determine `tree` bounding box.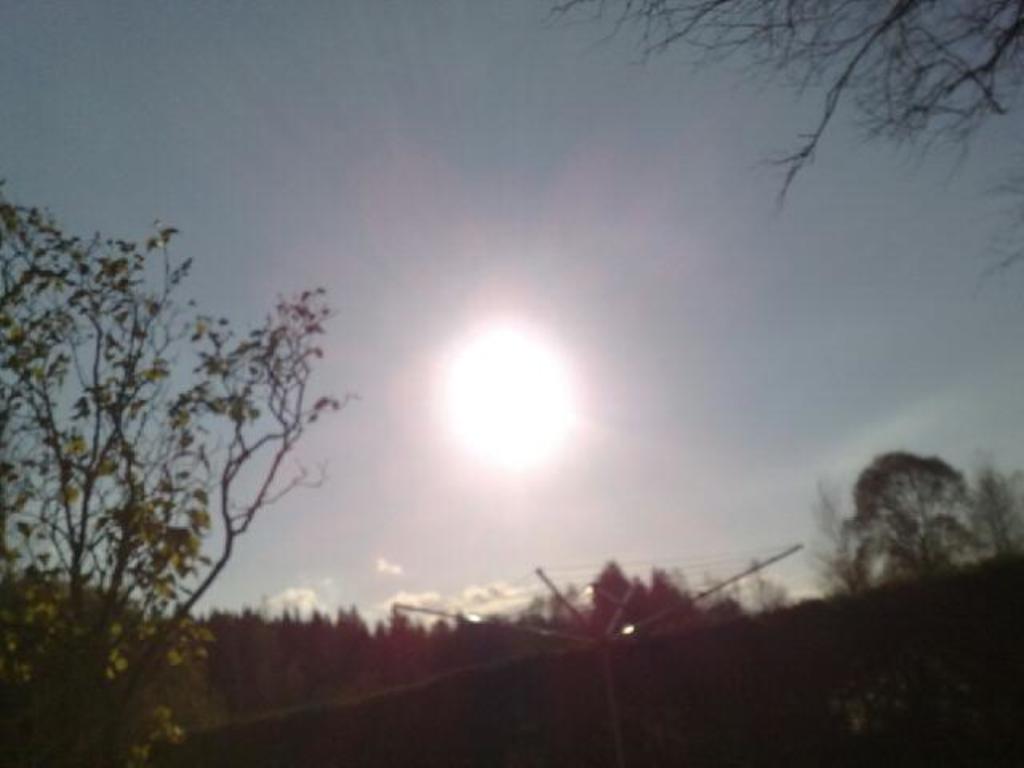
Determined: bbox=[22, 150, 350, 691].
